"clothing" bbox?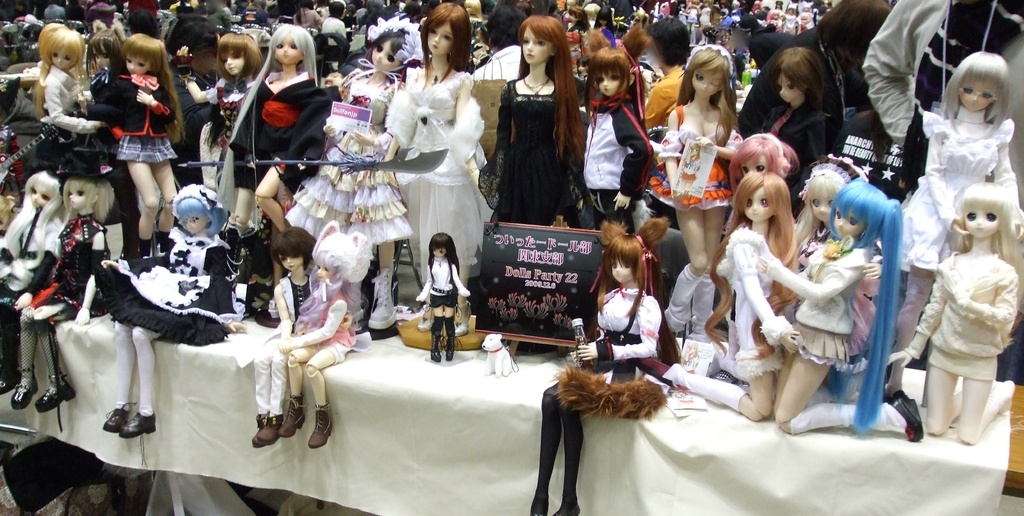
detection(524, 270, 688, 506)
